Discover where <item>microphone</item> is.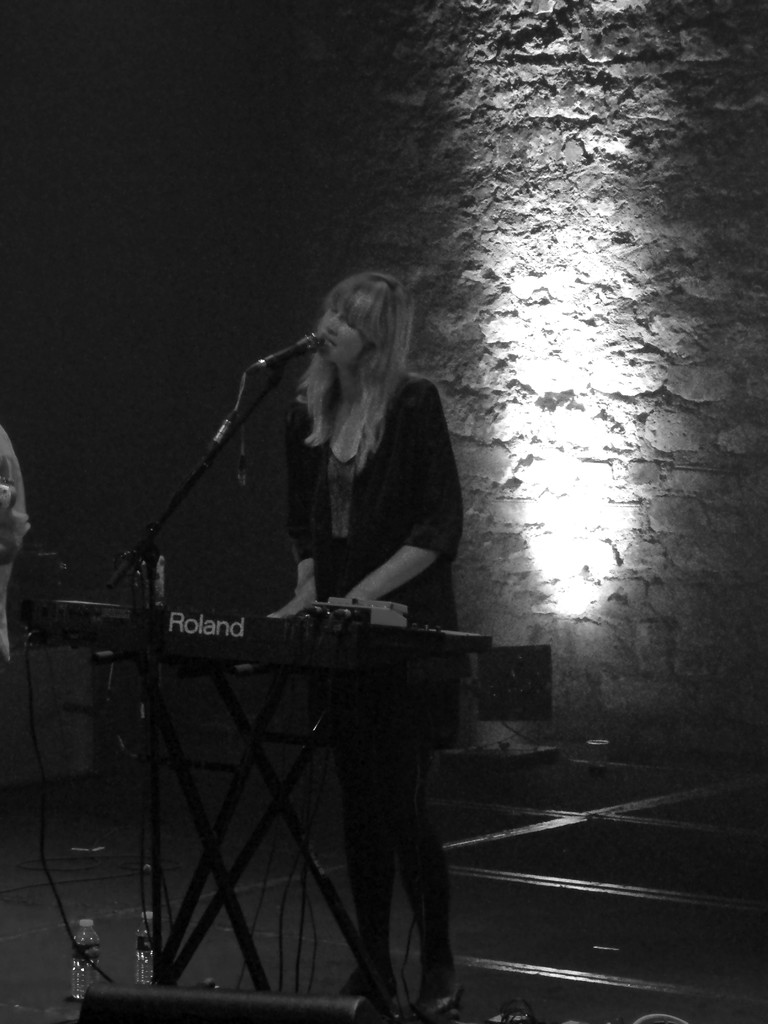
Discovered at locate(271, 333, 325, 360).
